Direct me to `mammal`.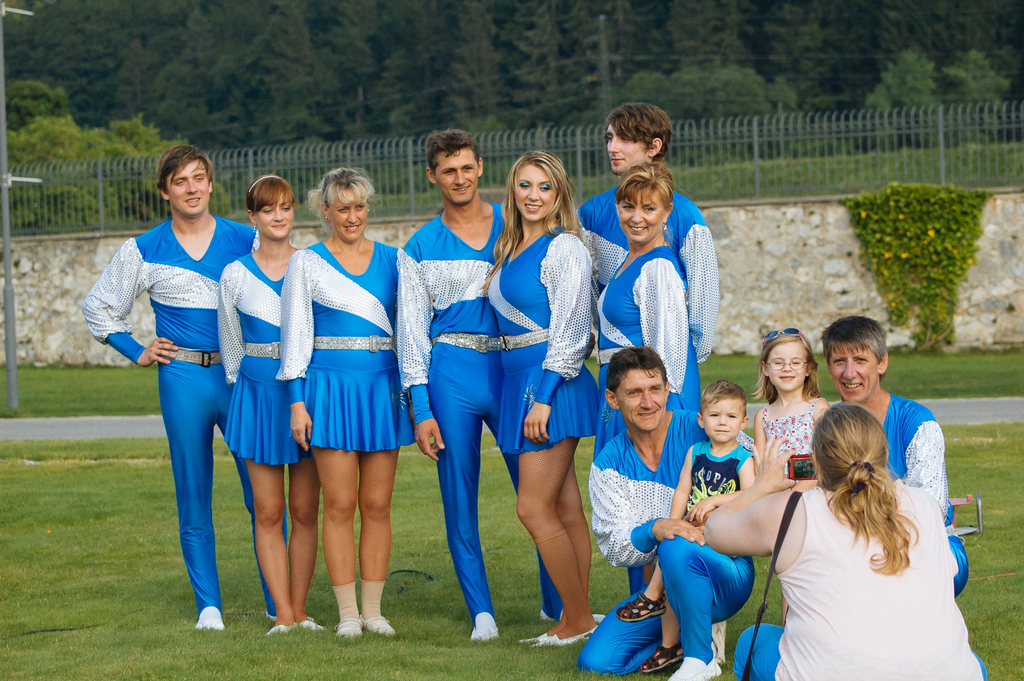
Direction: region(113, 152, 257, 634).
